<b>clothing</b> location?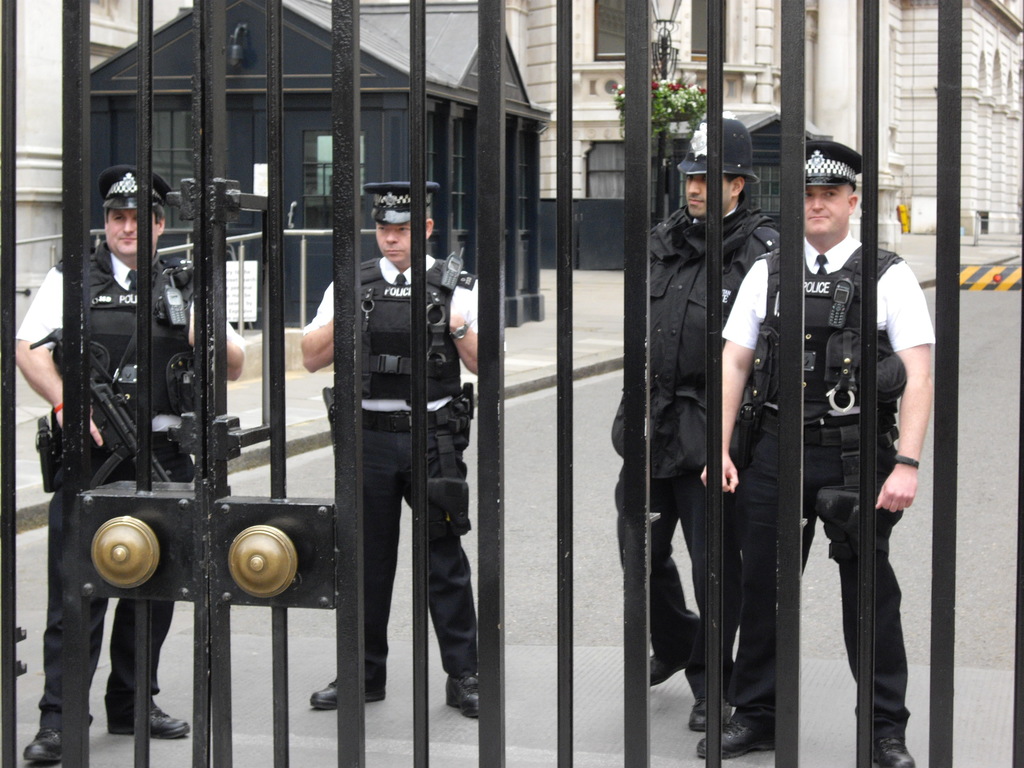
rect(718, 140, 934, 738)
